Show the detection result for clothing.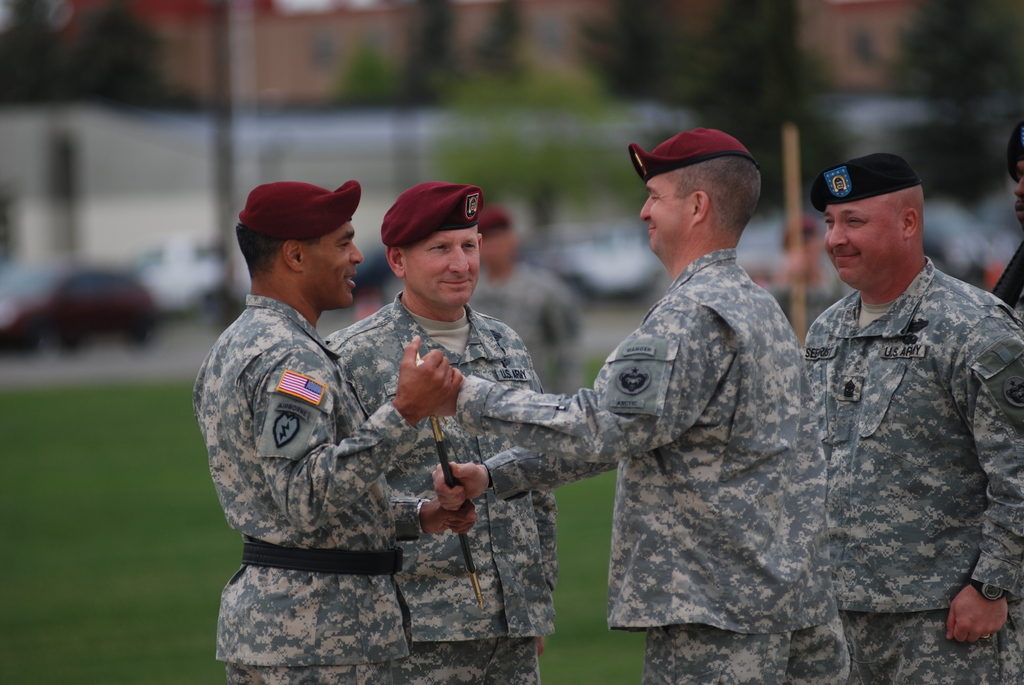
bbox(995, 244, 1023, 325).
